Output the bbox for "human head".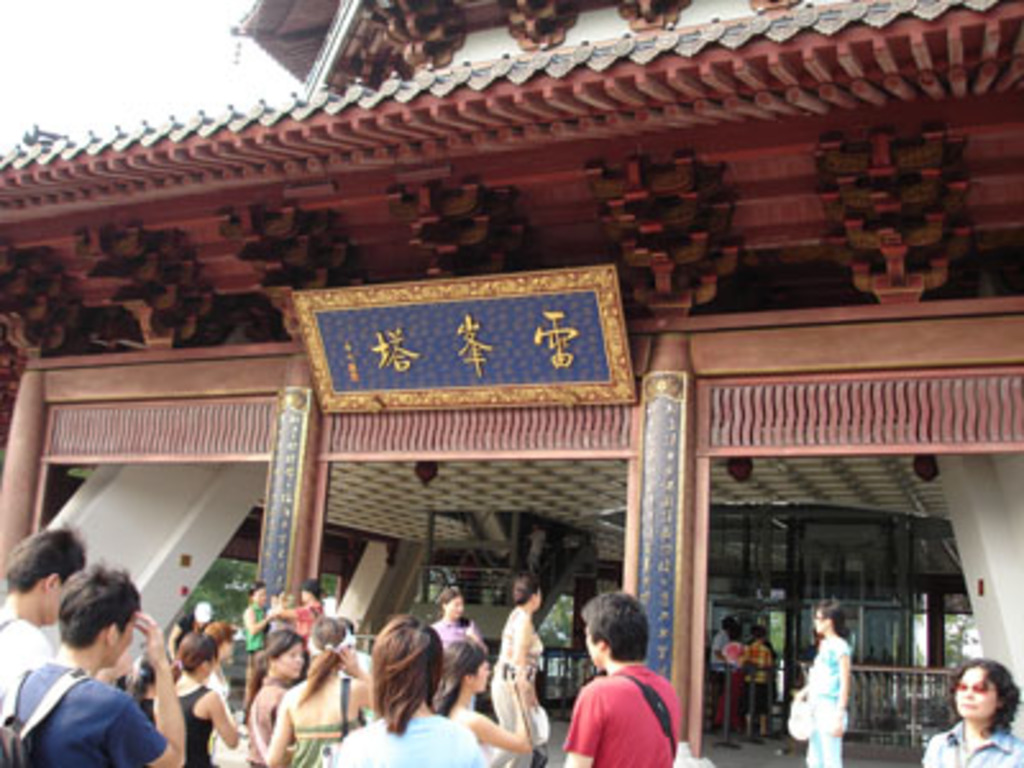
pyautogui.locateOnScreen(264, 627, 307, 686).
